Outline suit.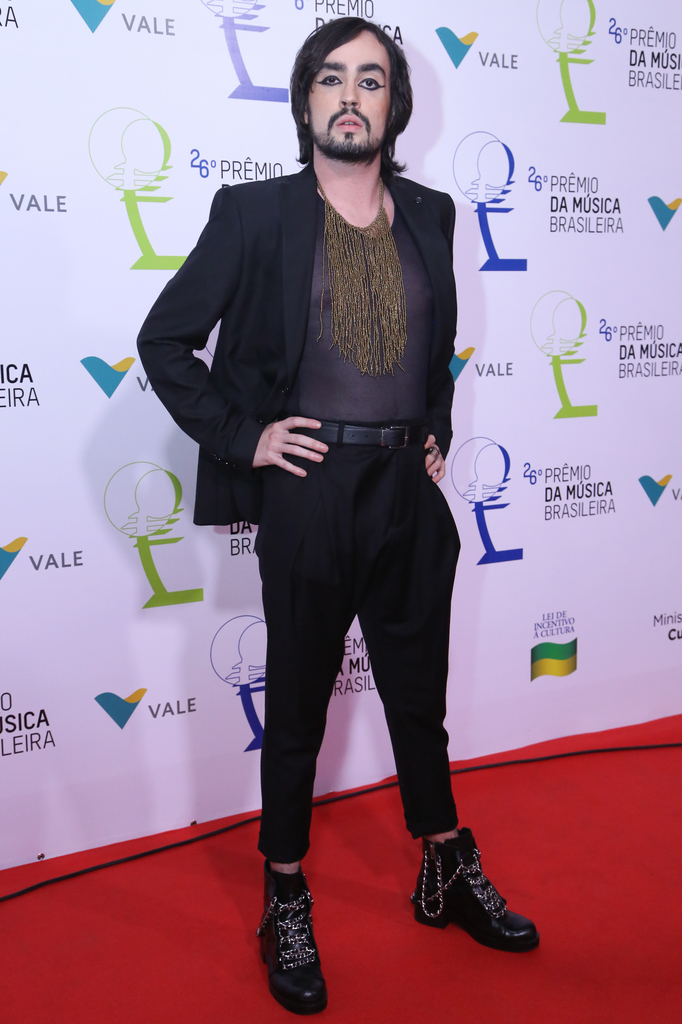
Outline: rect(148, 103, 506, 932).
